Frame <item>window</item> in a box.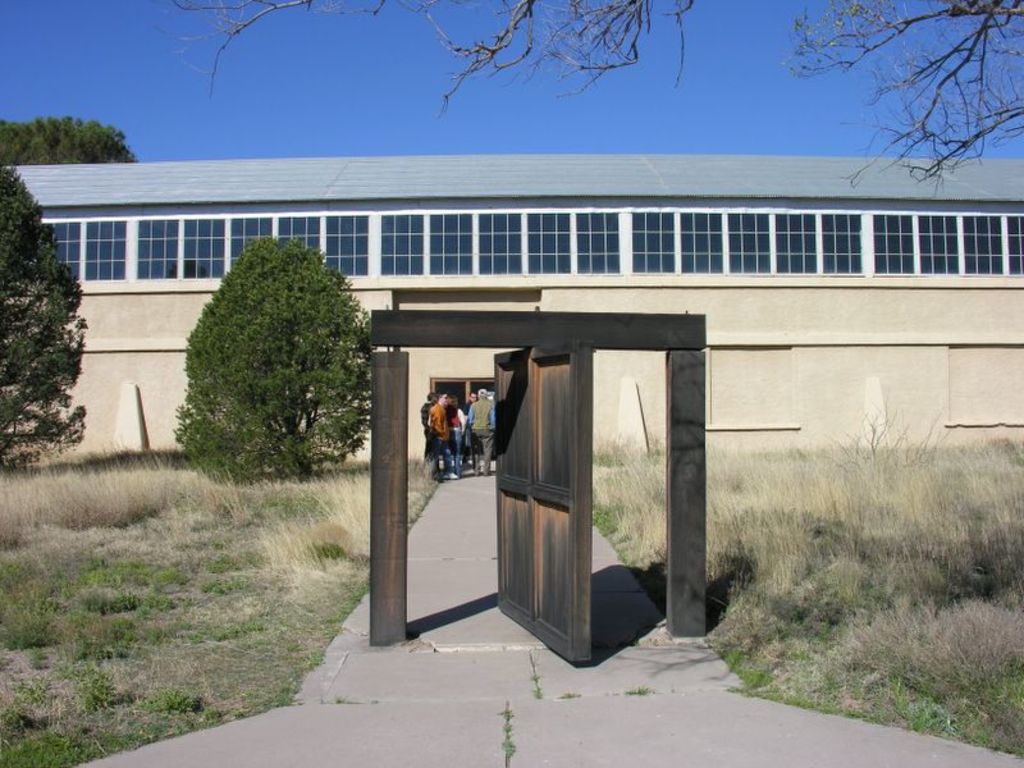
(x1=675, y1=211, x2=724, y2=268).
